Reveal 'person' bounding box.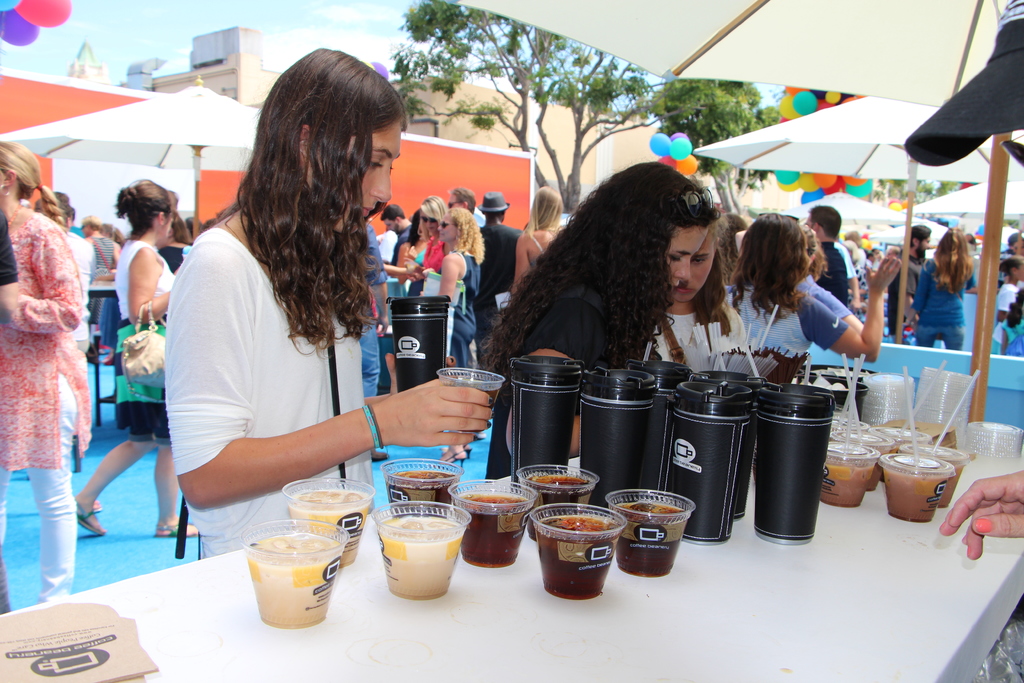
Revealed: box=[0, 140, 83, 605].
